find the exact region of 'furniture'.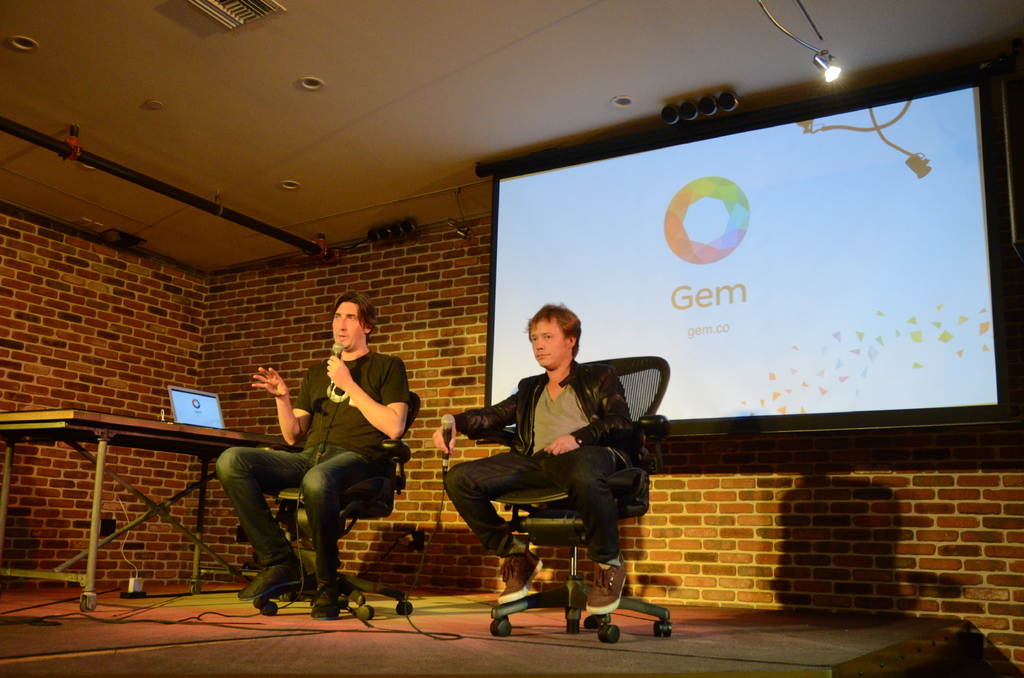
Exact region: select_region(0, 403, 284, 613).
